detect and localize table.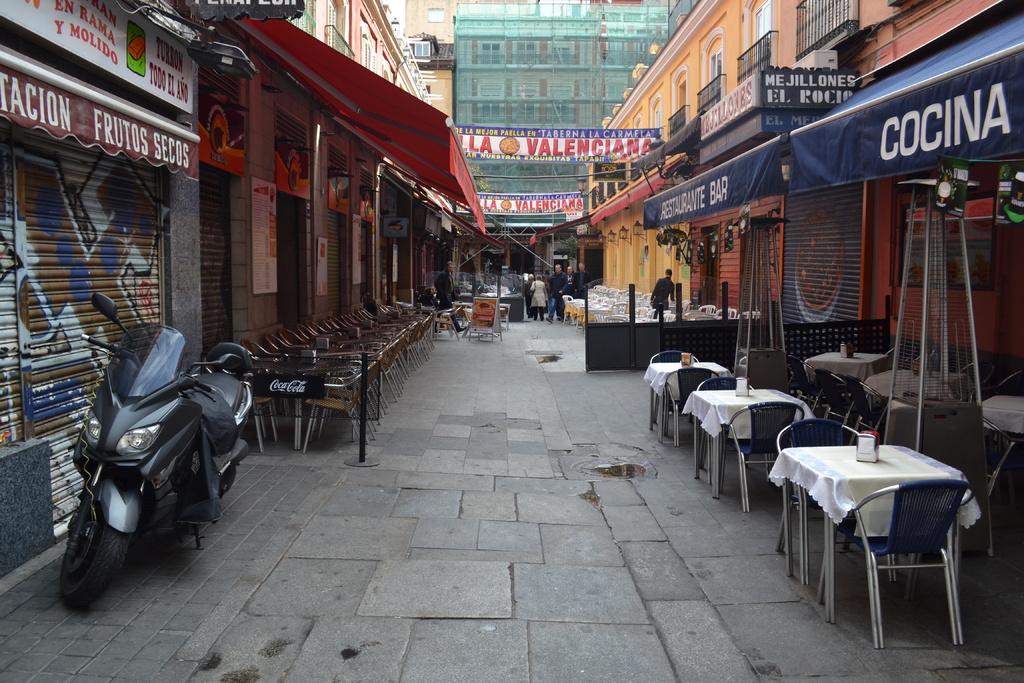
Localized at 644:360:733:439.
